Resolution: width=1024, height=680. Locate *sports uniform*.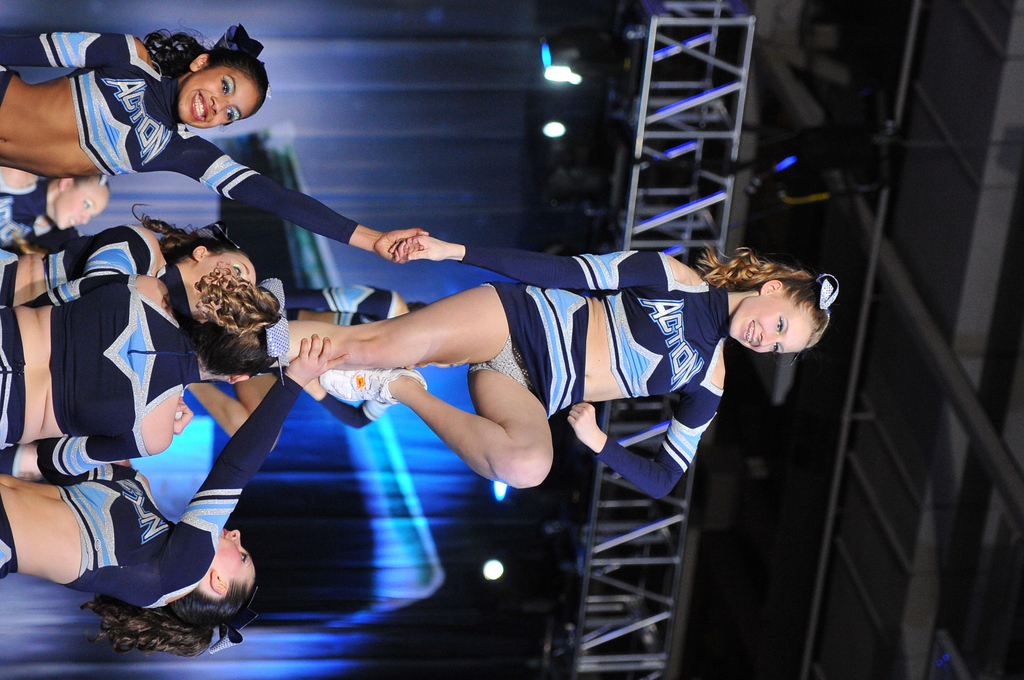
left=298, top=286, right=424, bottom=423.
